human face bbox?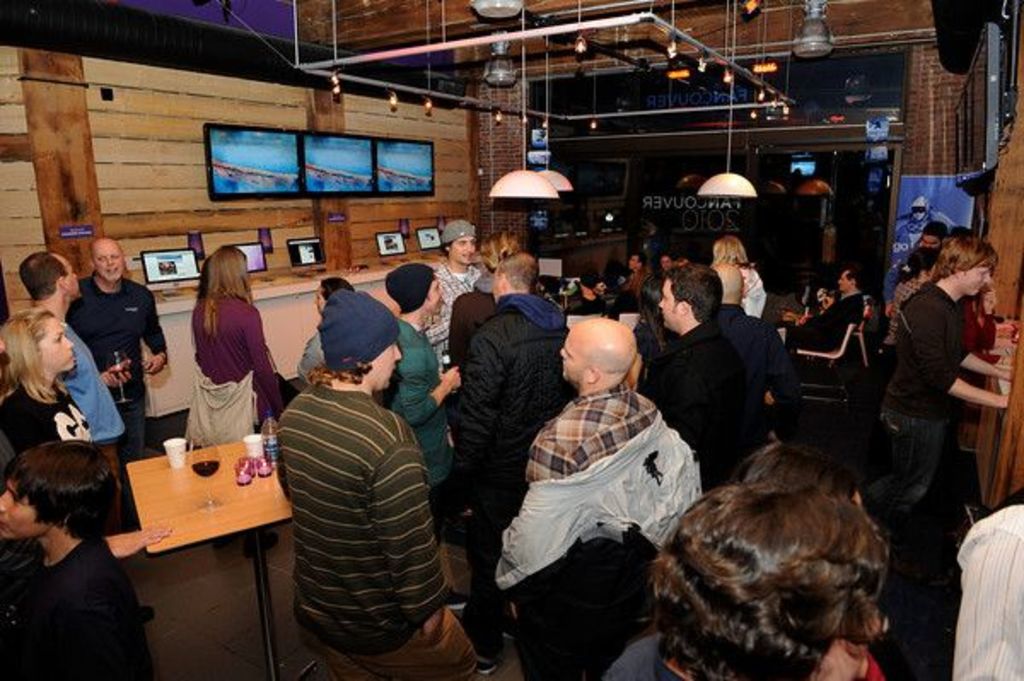
locate(0, 480, 34, 536)
